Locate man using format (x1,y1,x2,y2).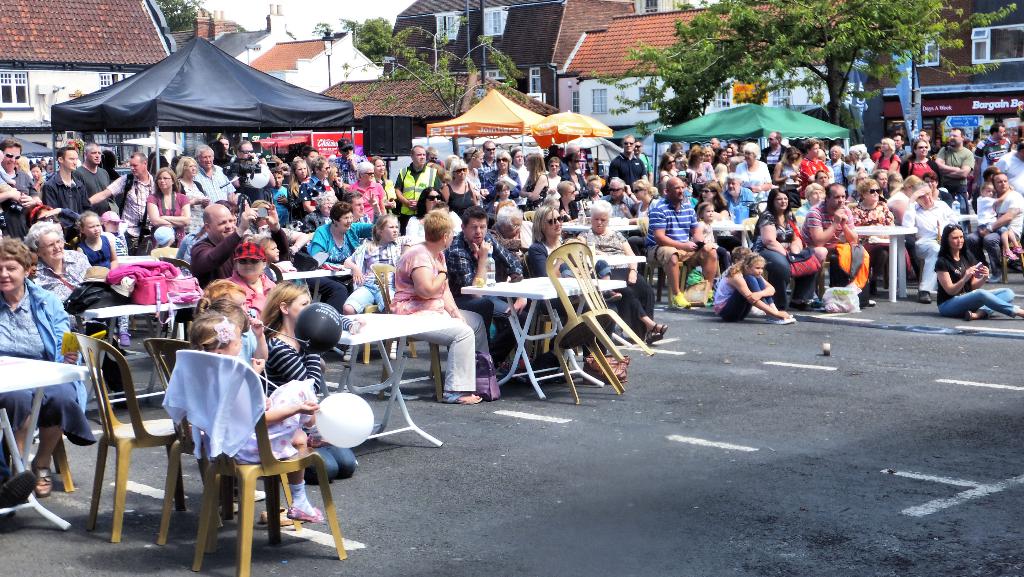
(633,140,653,178).
